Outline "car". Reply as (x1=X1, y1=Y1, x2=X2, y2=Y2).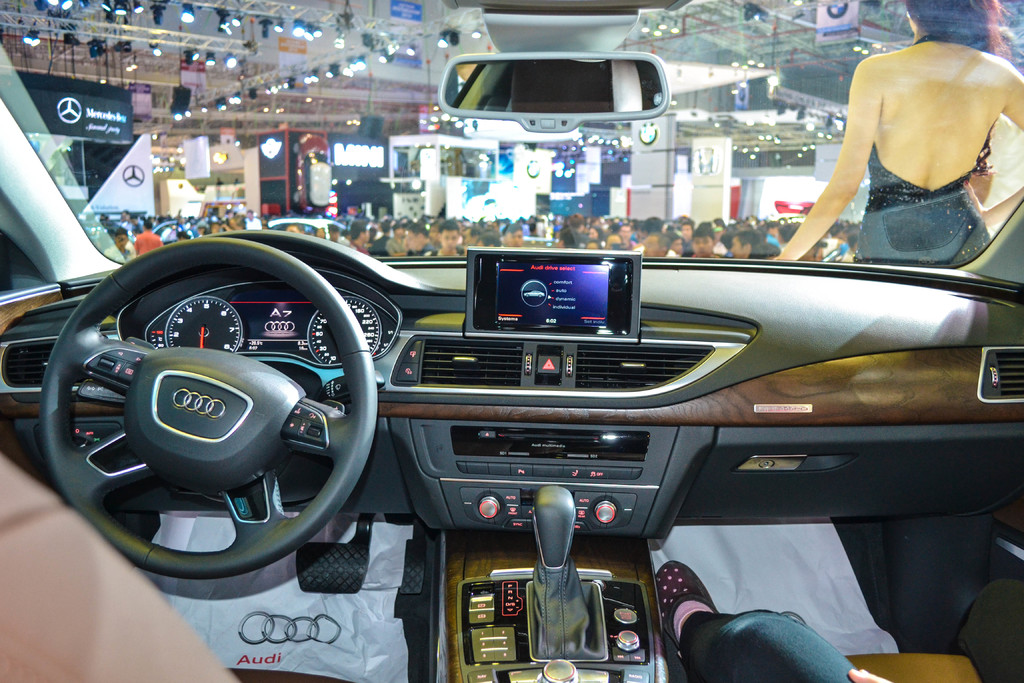
(x1=271, y1=216, x2=346, y2=238).
